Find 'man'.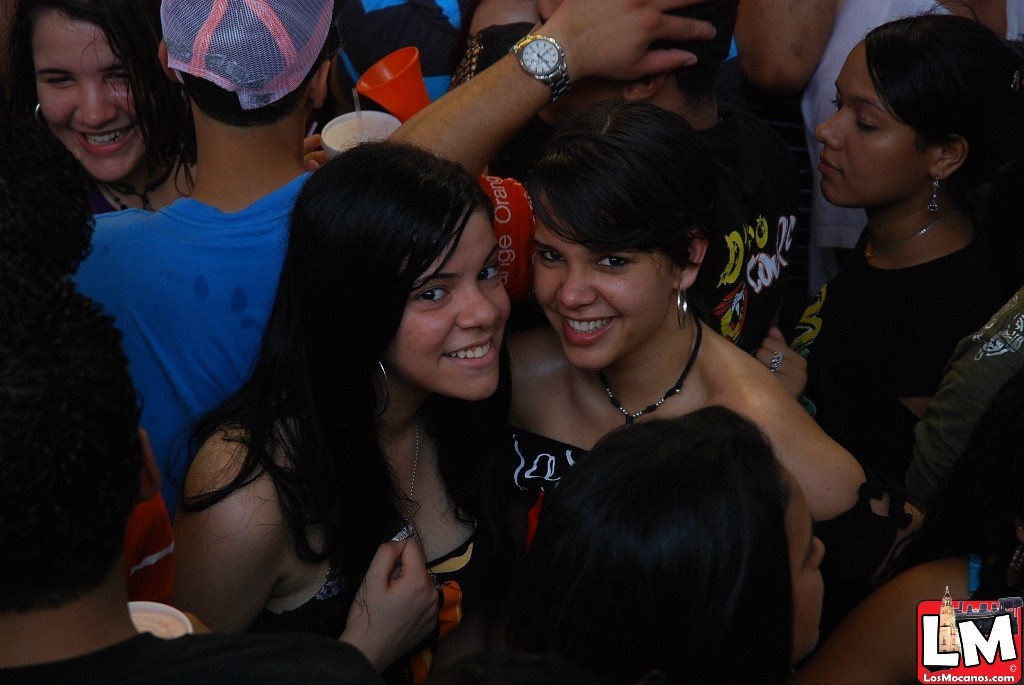
detection(0, 278, 382, 684).
